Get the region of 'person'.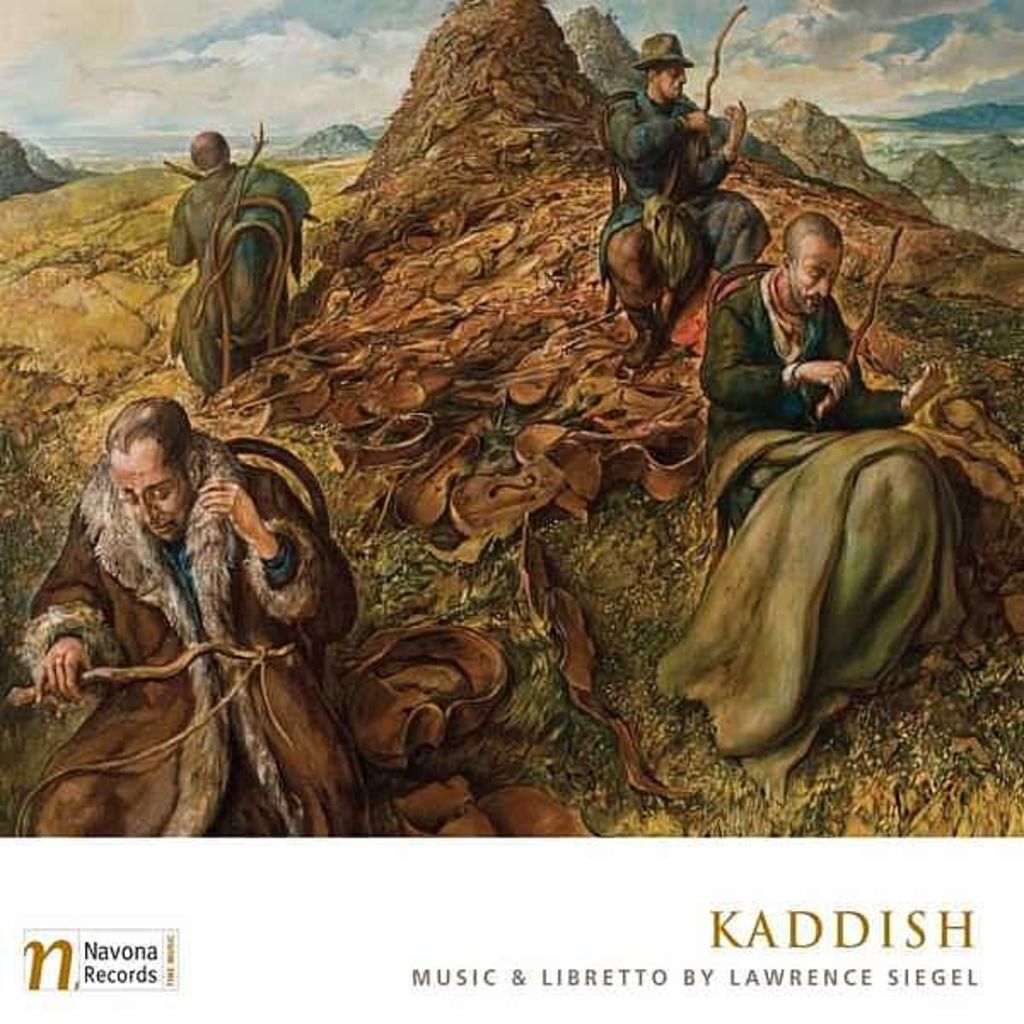
bbox=(0, 393, 481, 879).
